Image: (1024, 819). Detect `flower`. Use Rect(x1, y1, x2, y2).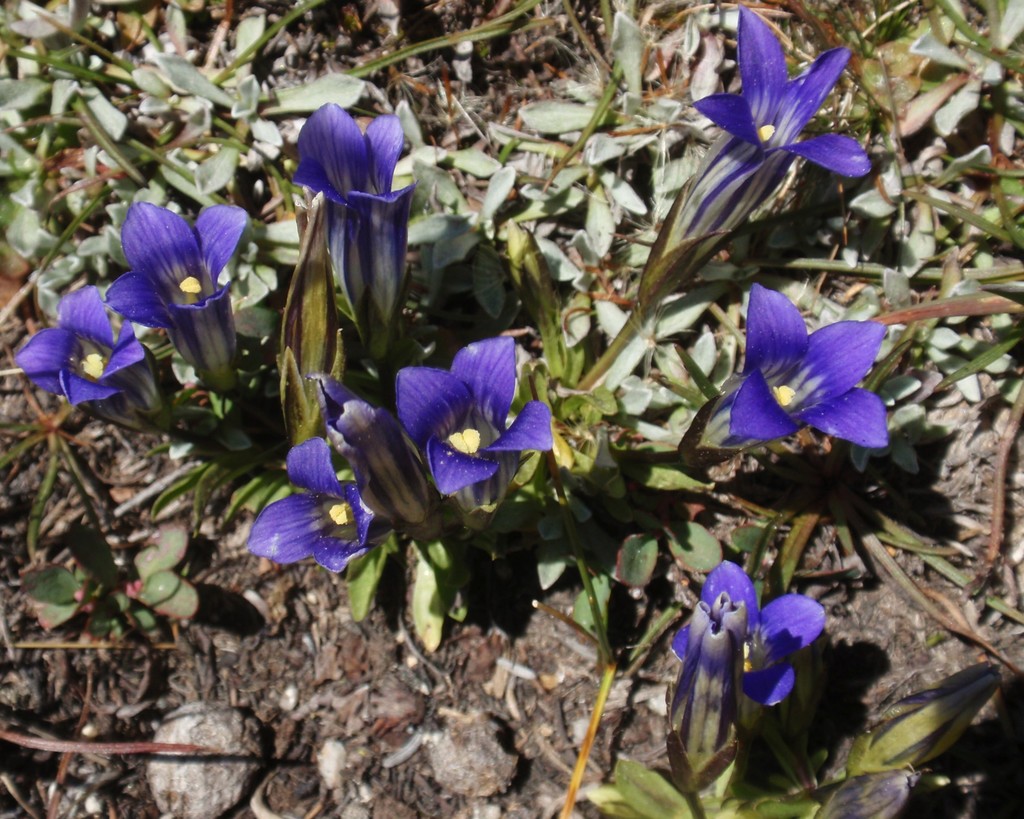
Rect(397, 332, 555, 528).
